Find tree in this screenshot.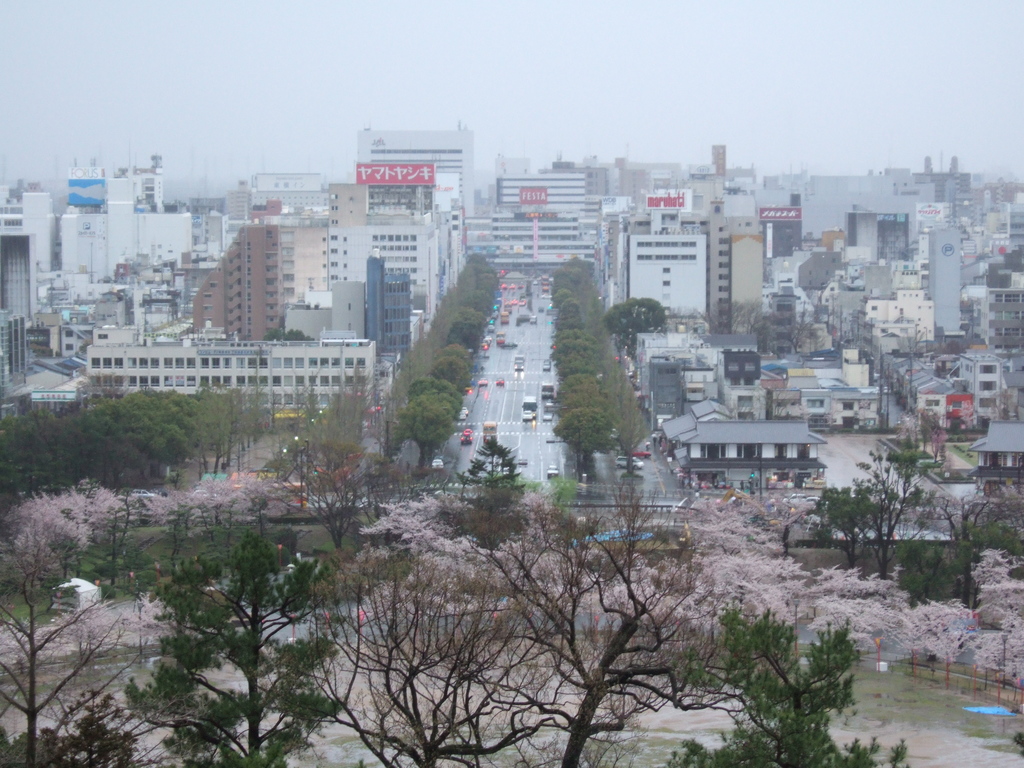
The bounding box for tree is bbox=(440, 339, 472, 367).
